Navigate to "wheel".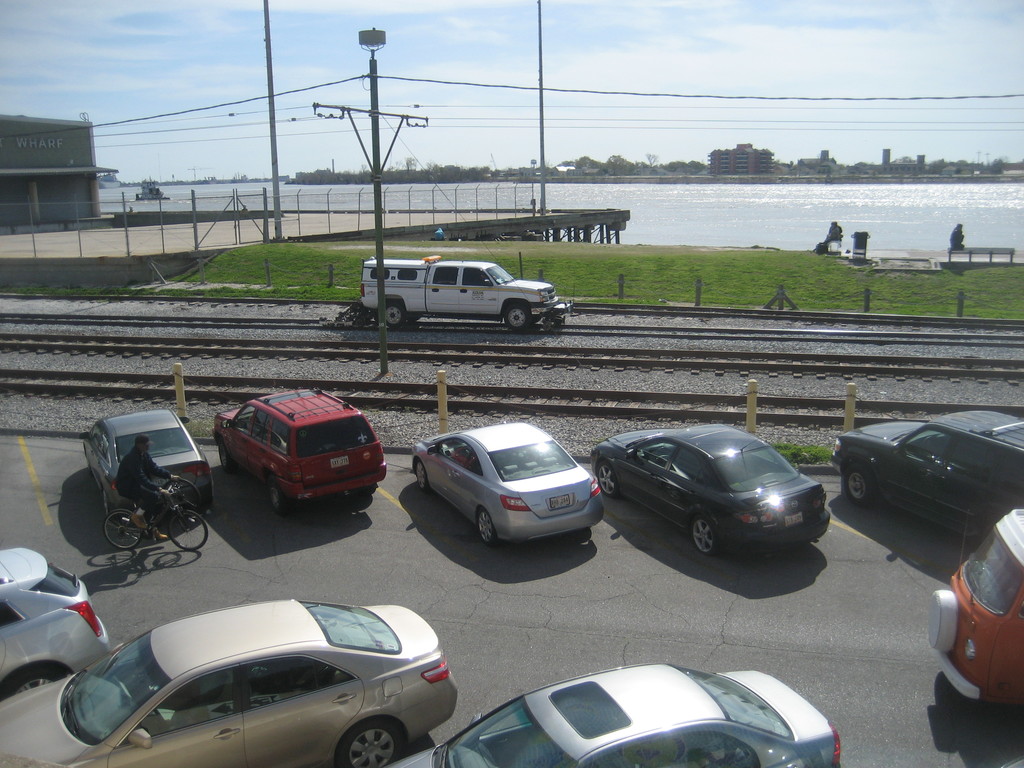
Navigation target: bbox(691, 515, 718, 554).
